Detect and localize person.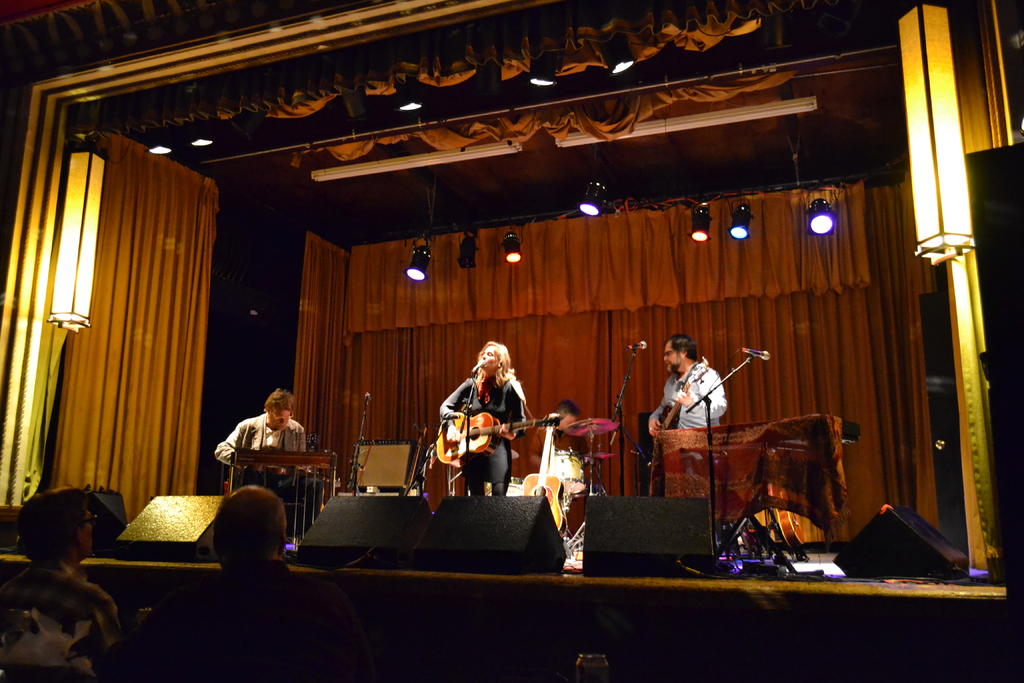
Localized at pyautogui.locateOnScreen(139, 478, 363, 682).
